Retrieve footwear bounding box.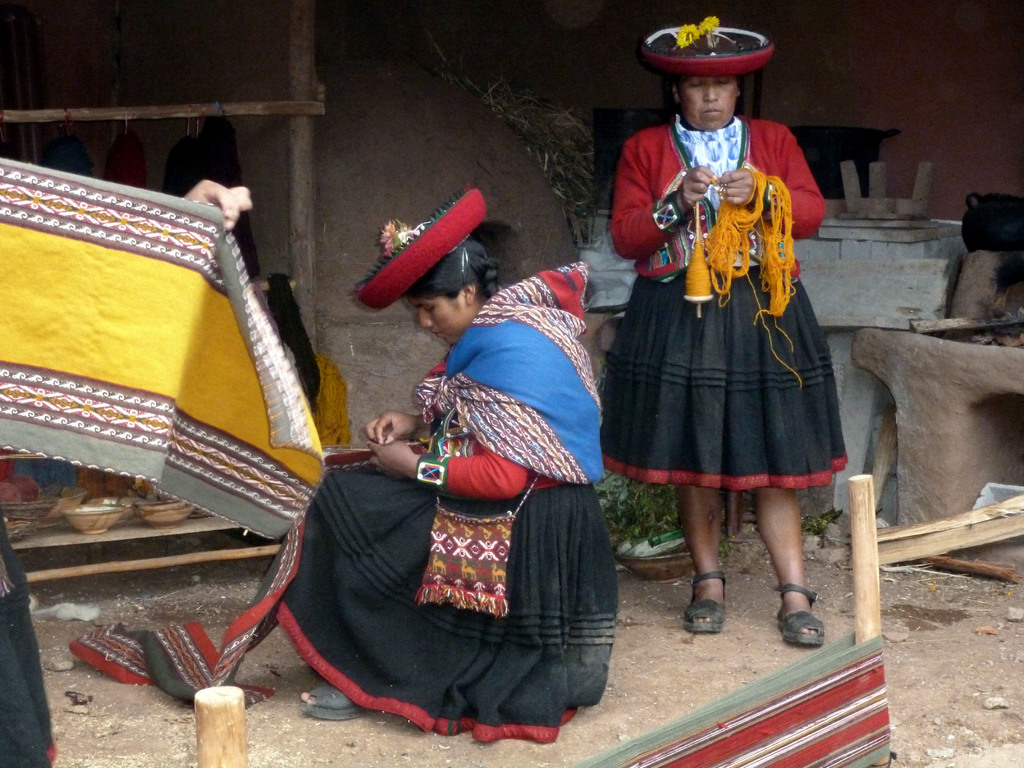
Bounding box: pyautogui.locateOnScreen(292, 675, 379, 723).
